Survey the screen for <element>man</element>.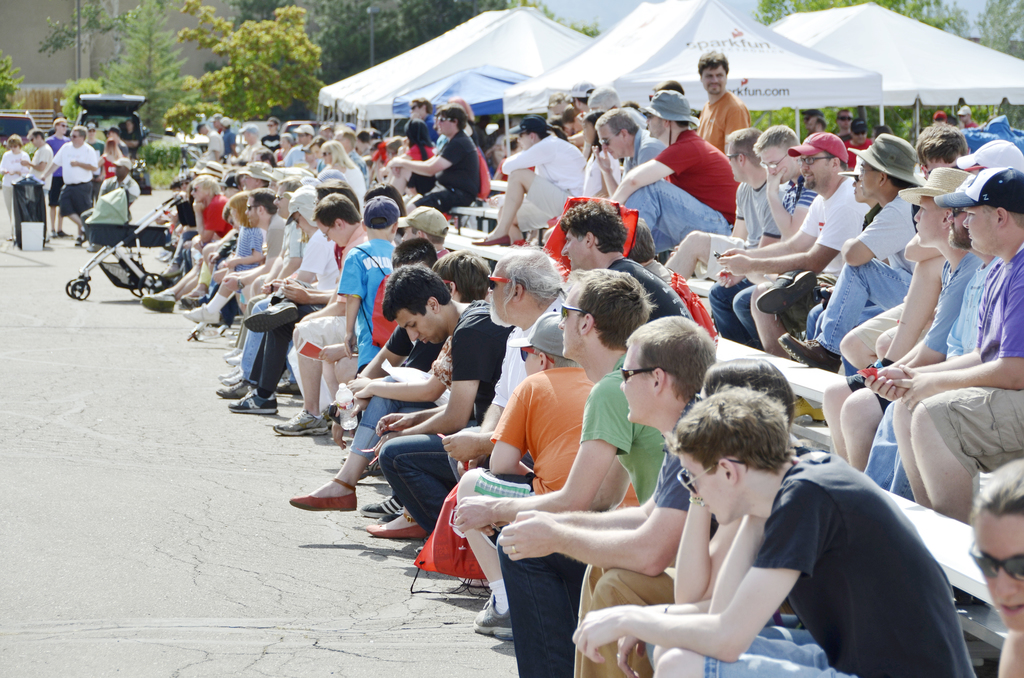
Survey found: pyautogui.locateOnScreen(120, 118, 141, 156).
